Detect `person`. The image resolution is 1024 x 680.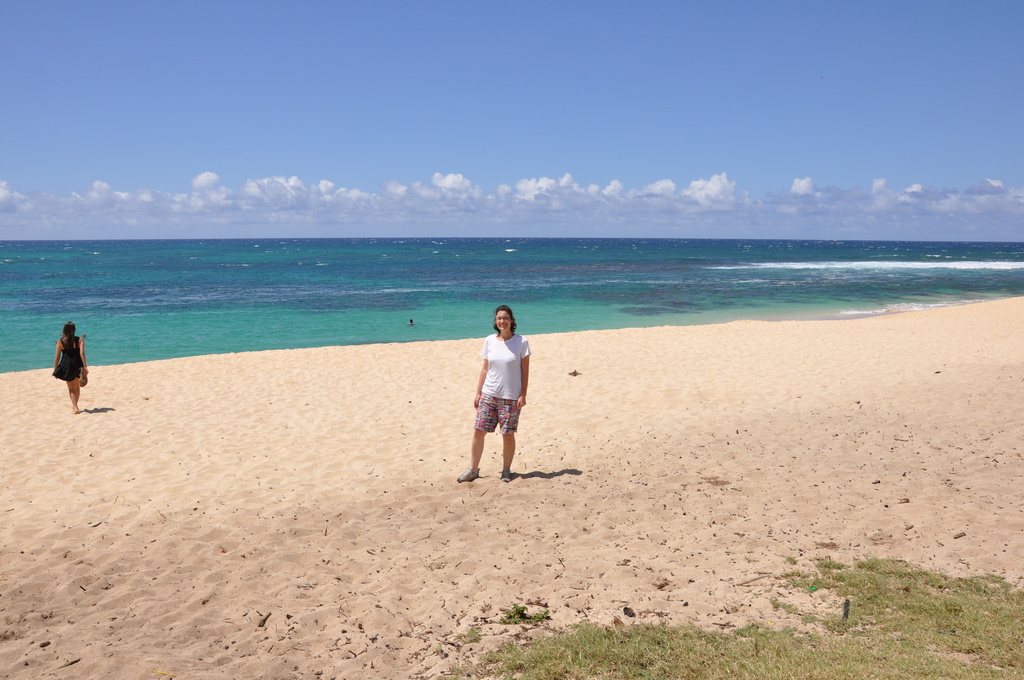
(454,300,528,482).
